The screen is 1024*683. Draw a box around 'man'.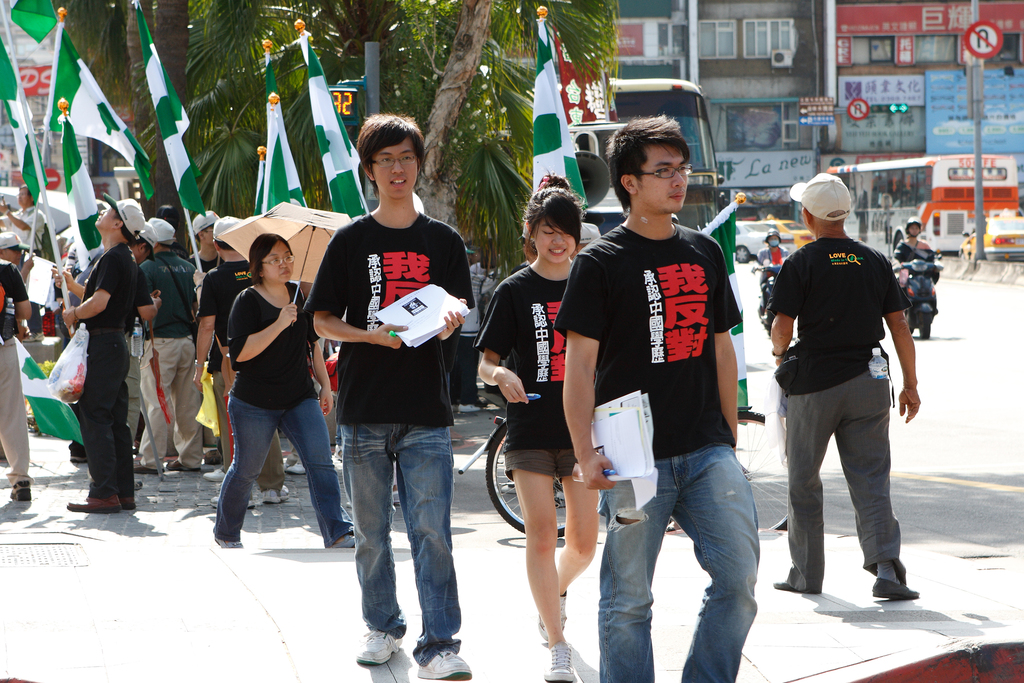
rect(551, 115, 757, 682).
